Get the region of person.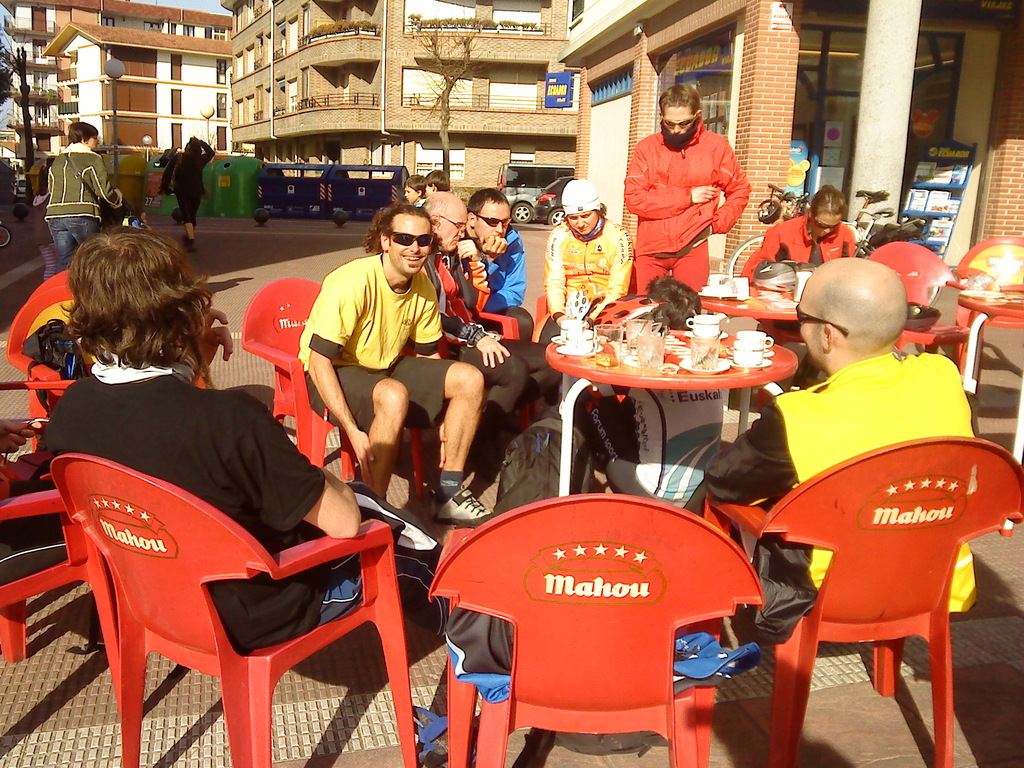
<box>416,193,566,463</box>.
